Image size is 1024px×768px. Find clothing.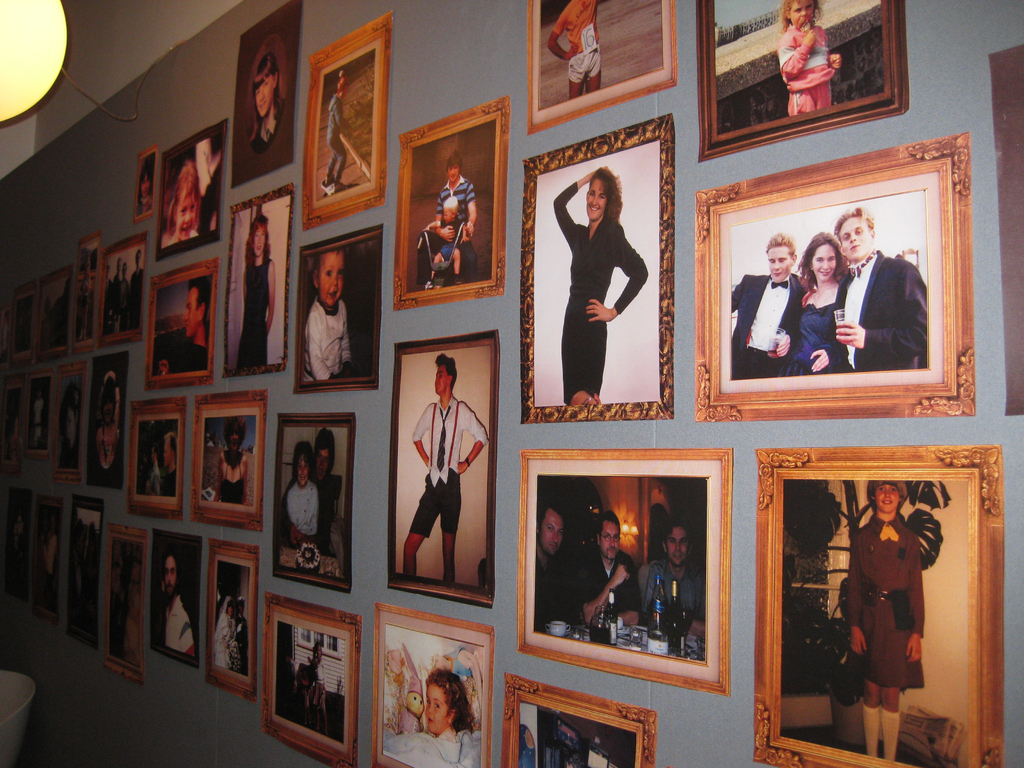
bbox=(582, 549, 642, 617).
